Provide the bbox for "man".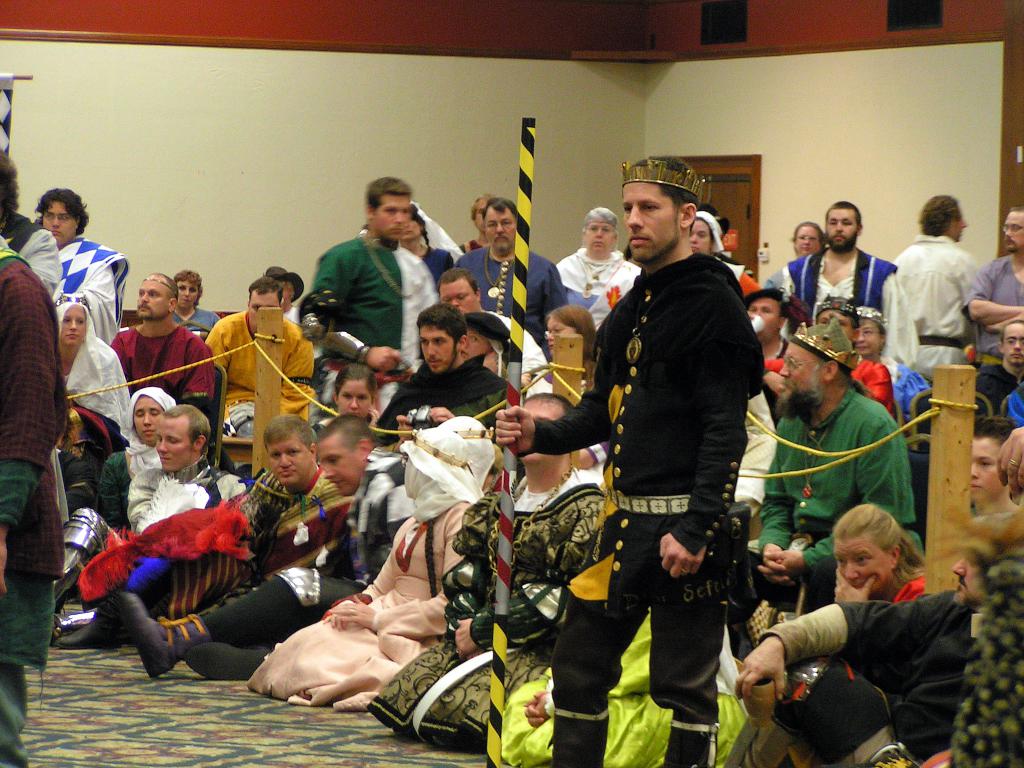
(left=757, top=318, right=923, bottom=612).
